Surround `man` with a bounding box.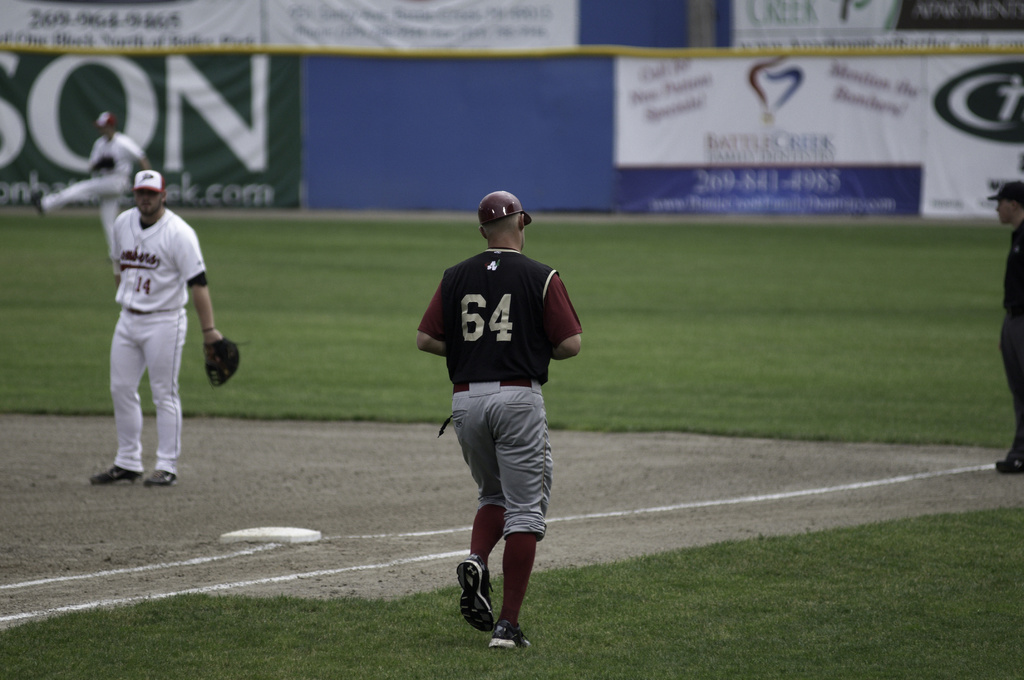
select_region(414, 184, 584, 645).
